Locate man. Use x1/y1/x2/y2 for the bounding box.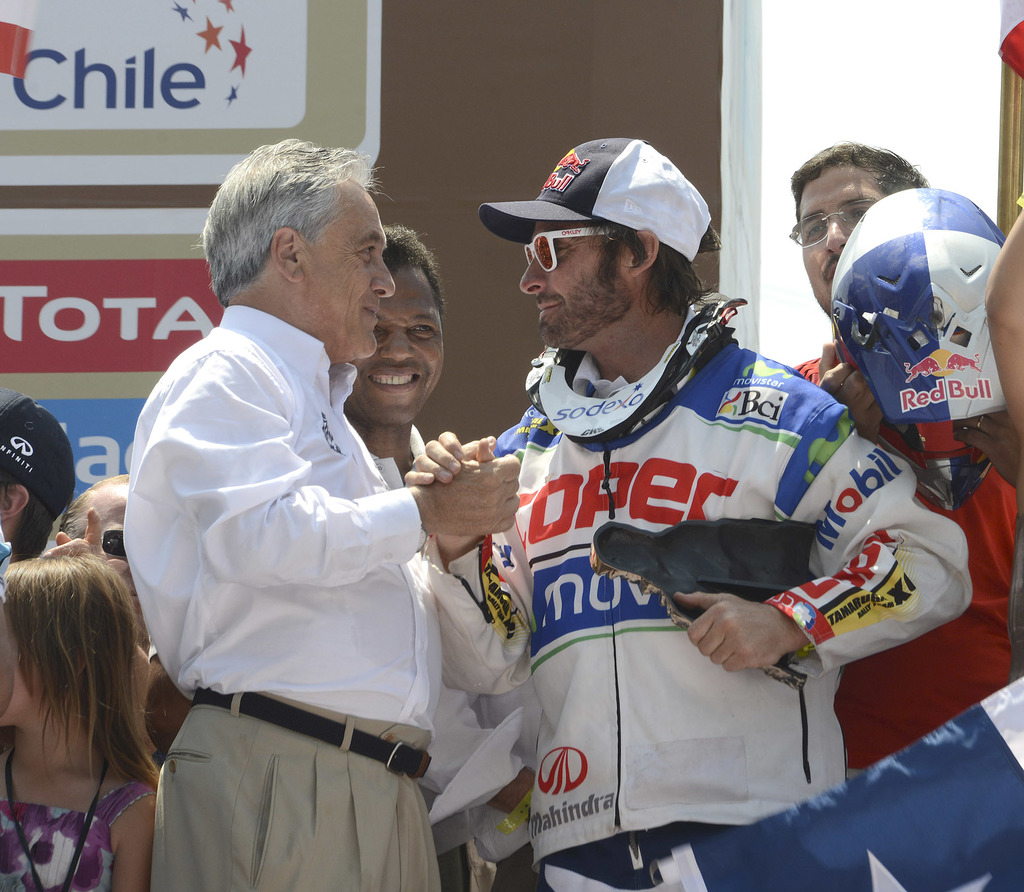
789/140/1023/779.
